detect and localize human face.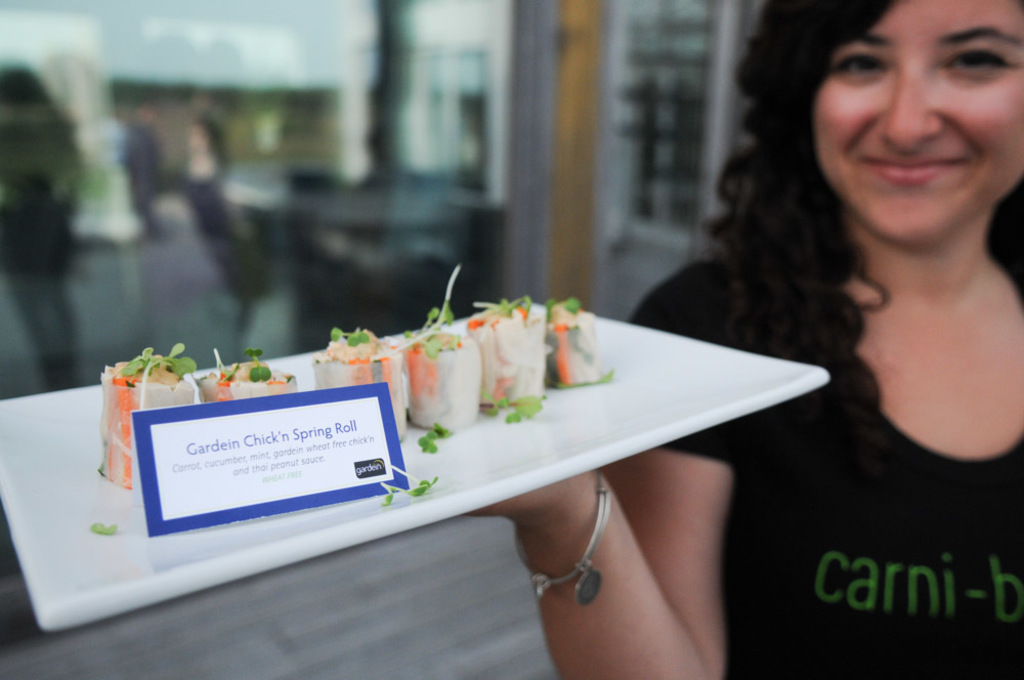
Localized at x1=814 y1=0 x2=1023 y2=247.
